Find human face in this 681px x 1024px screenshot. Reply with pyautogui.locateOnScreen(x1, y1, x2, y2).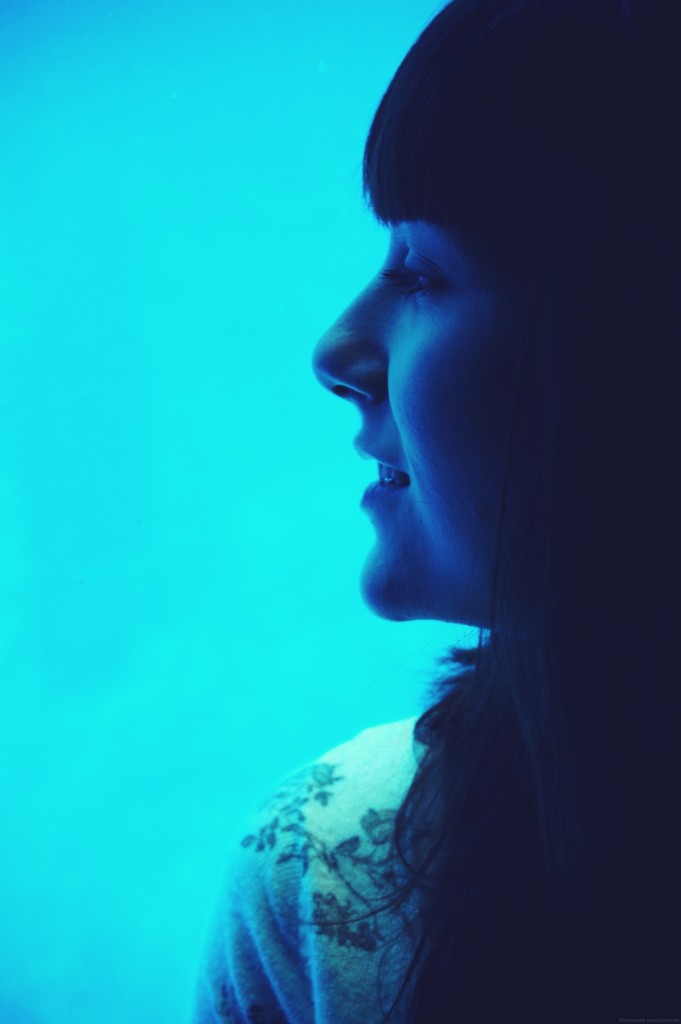
pyautogui.locateOnScreen(313, 224, 553, 614).
